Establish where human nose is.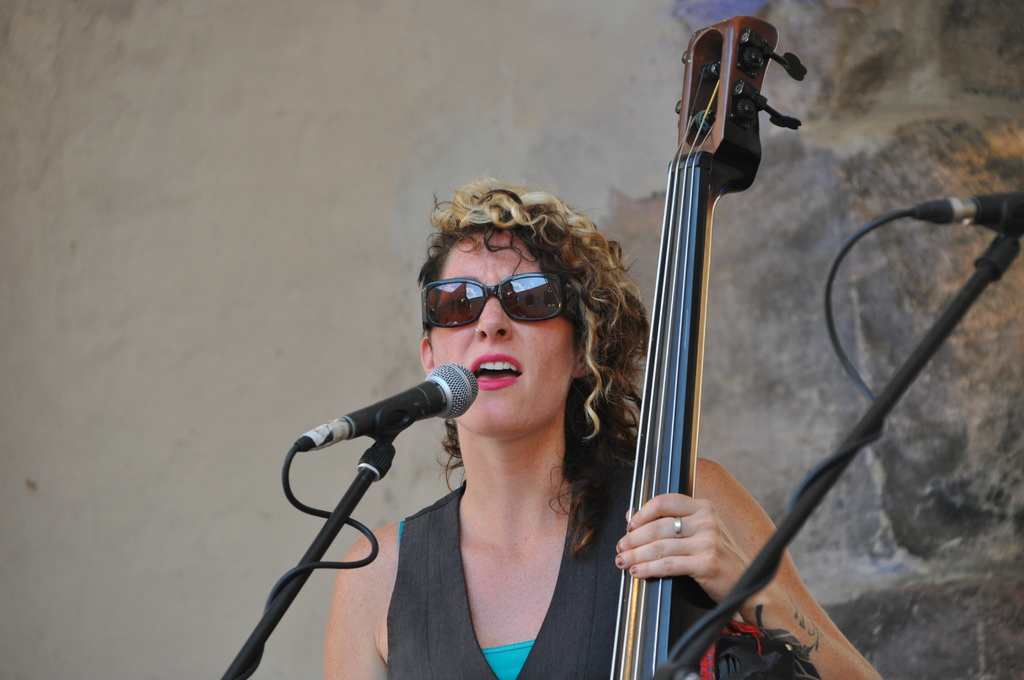
Established at box=[472, 289, 515, 341].
